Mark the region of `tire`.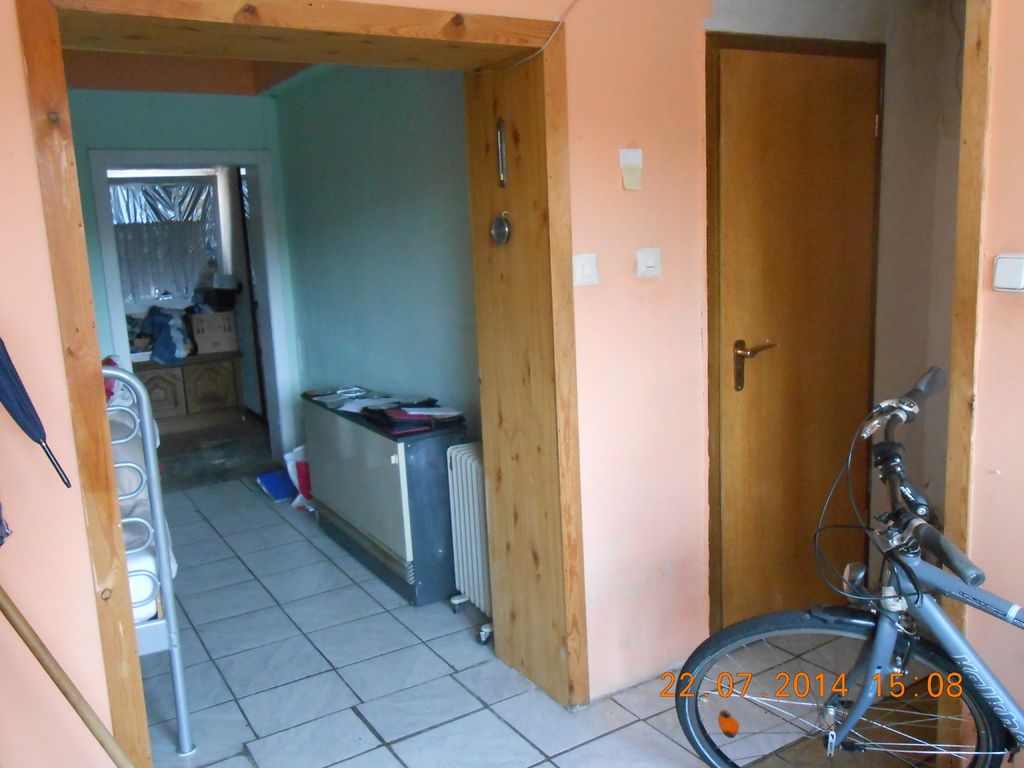
Region: <bbox>455, 604, 460, 616</bbox>.
